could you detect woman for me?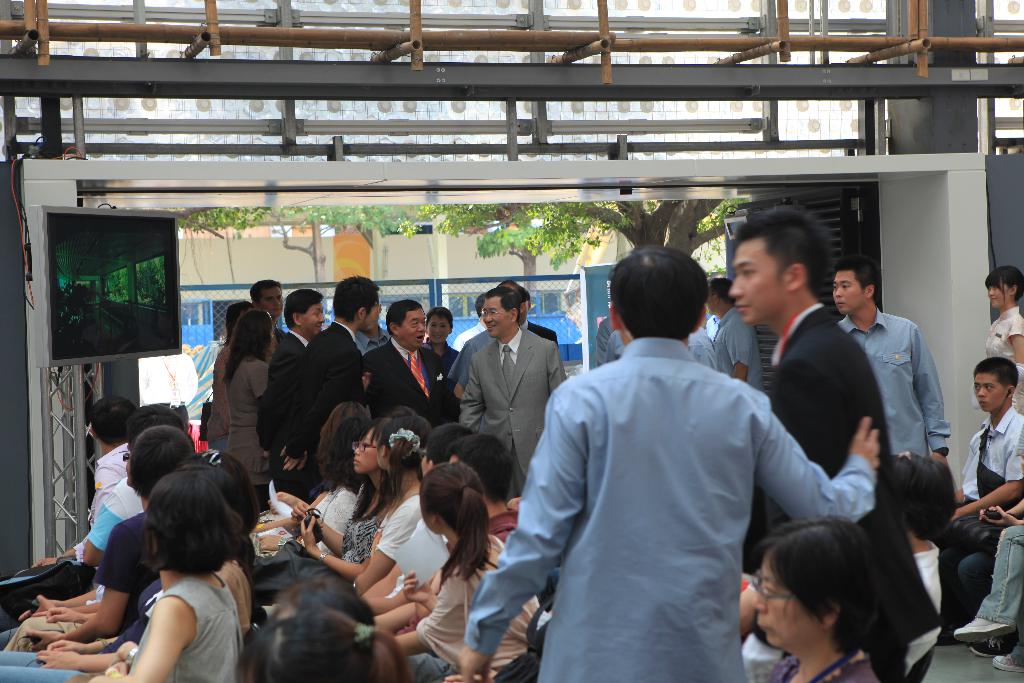
Detection result: {"left": 394, "top": 458, "right": 535, "bottom": 682}.
